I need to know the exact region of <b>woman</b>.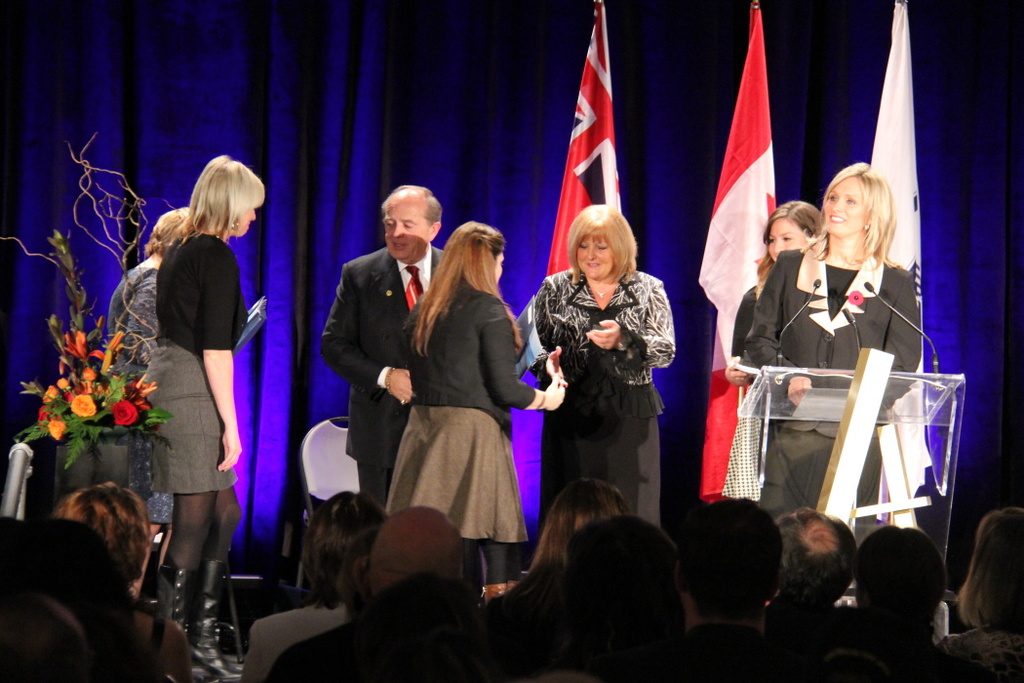
Region: [x1=530, y1=206, x2=678, y2=538].
